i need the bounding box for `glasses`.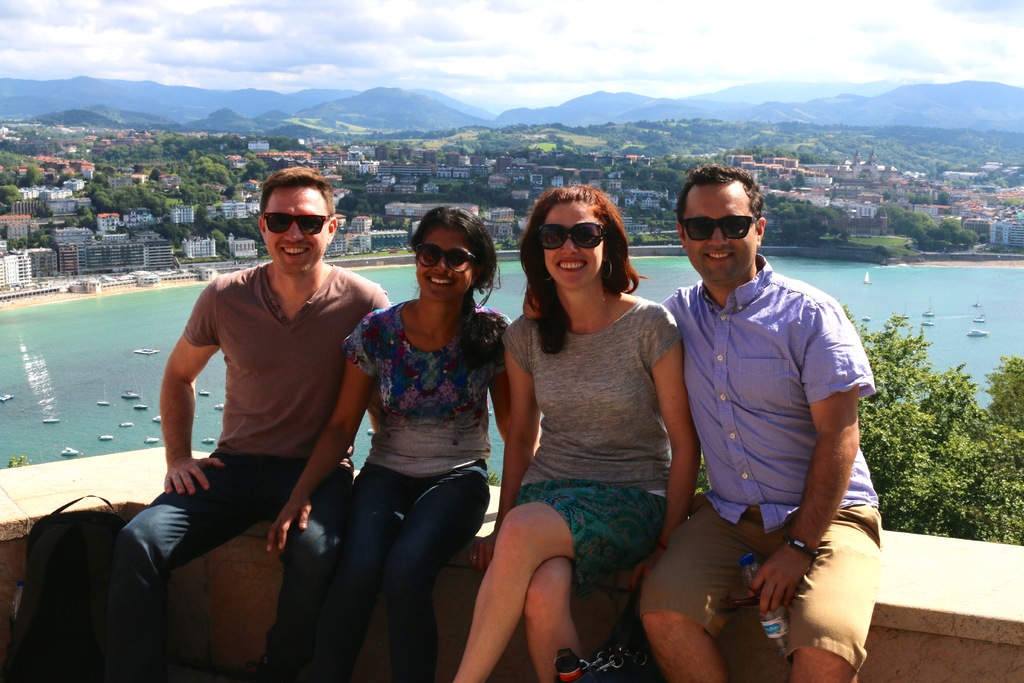
Here it is: <region>258, 208, 340, 243</region>.
